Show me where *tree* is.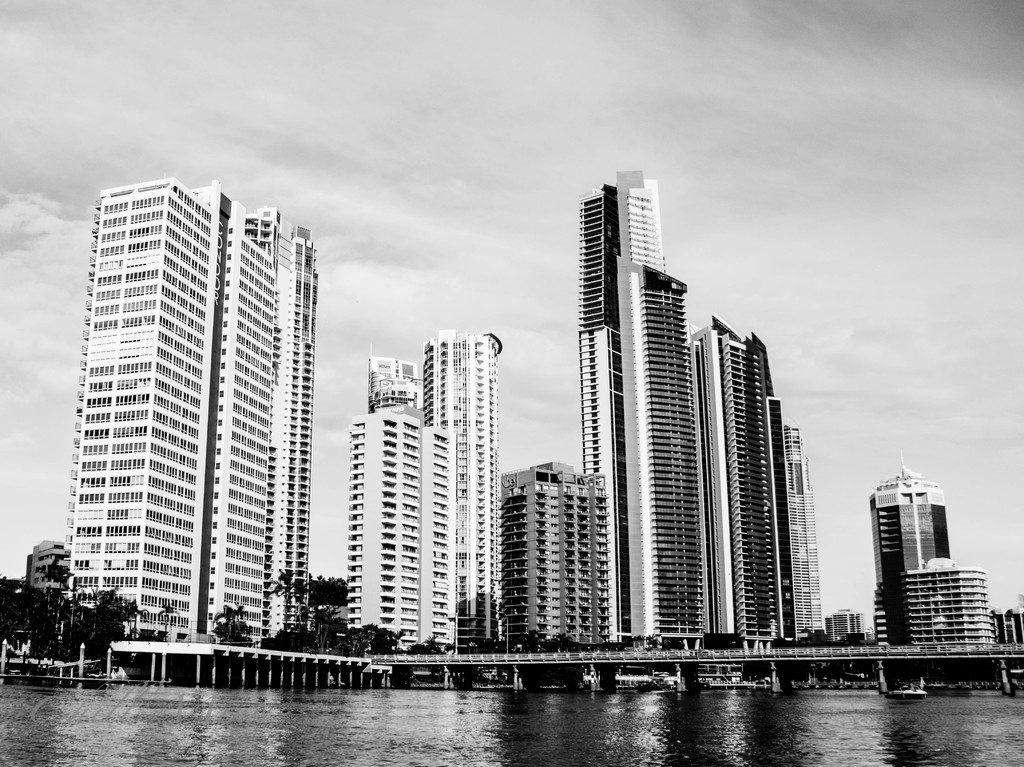
*tree* is at region(337, 620, 398, 650).
